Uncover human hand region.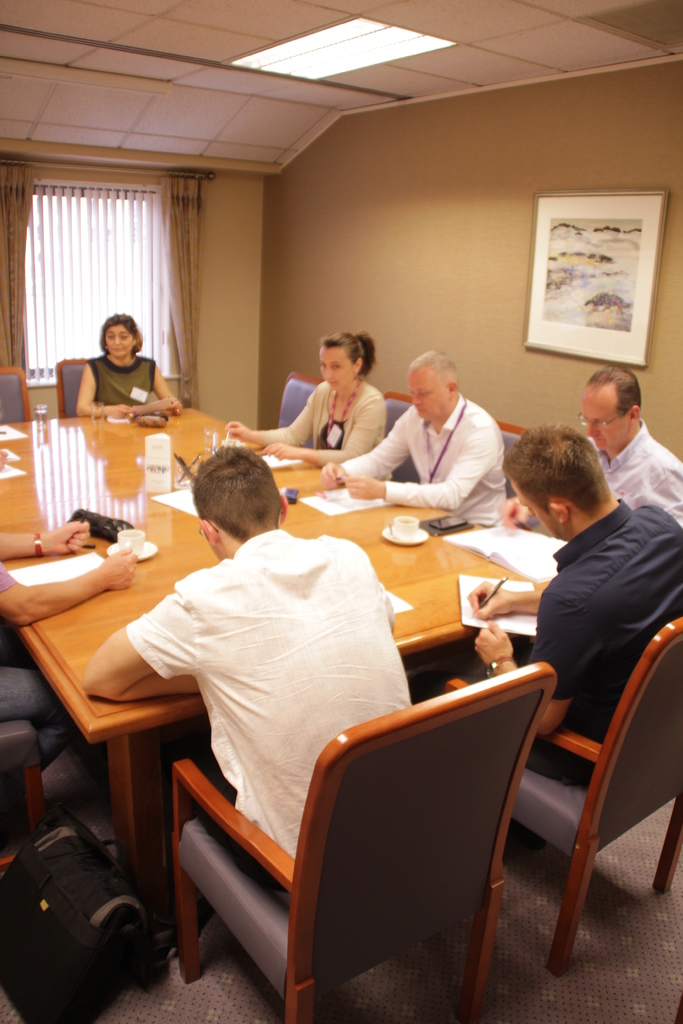
Uncovered: box(318, 460, 346, 484).
